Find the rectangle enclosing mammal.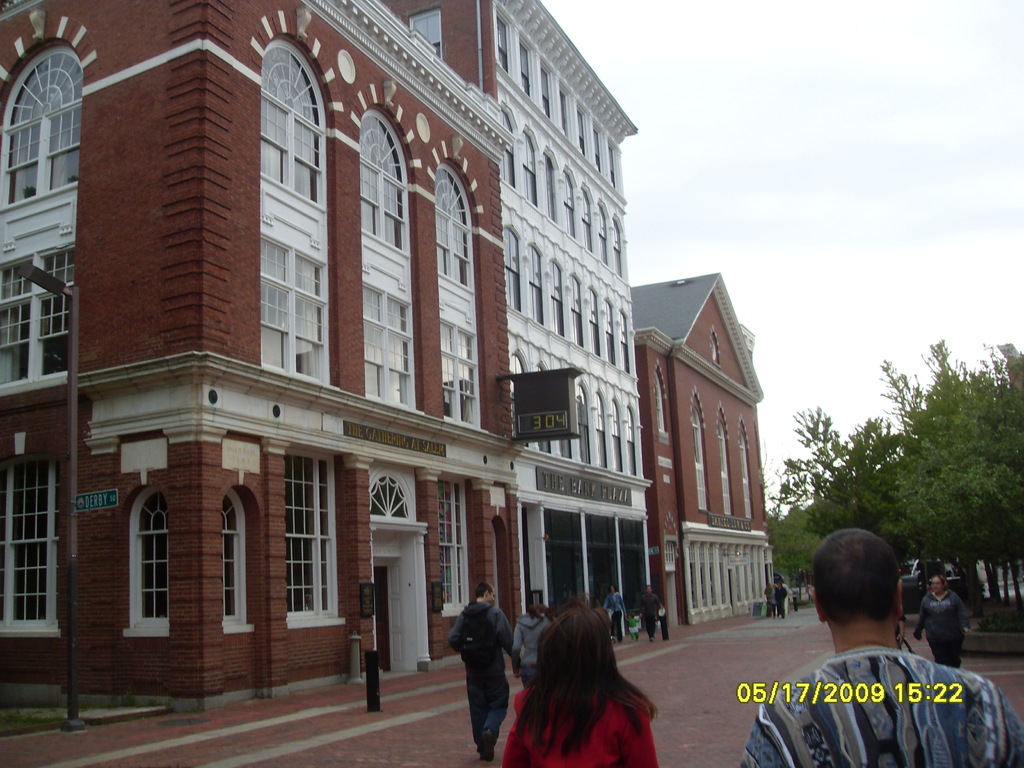
<box>506,603,559,685</box>.
